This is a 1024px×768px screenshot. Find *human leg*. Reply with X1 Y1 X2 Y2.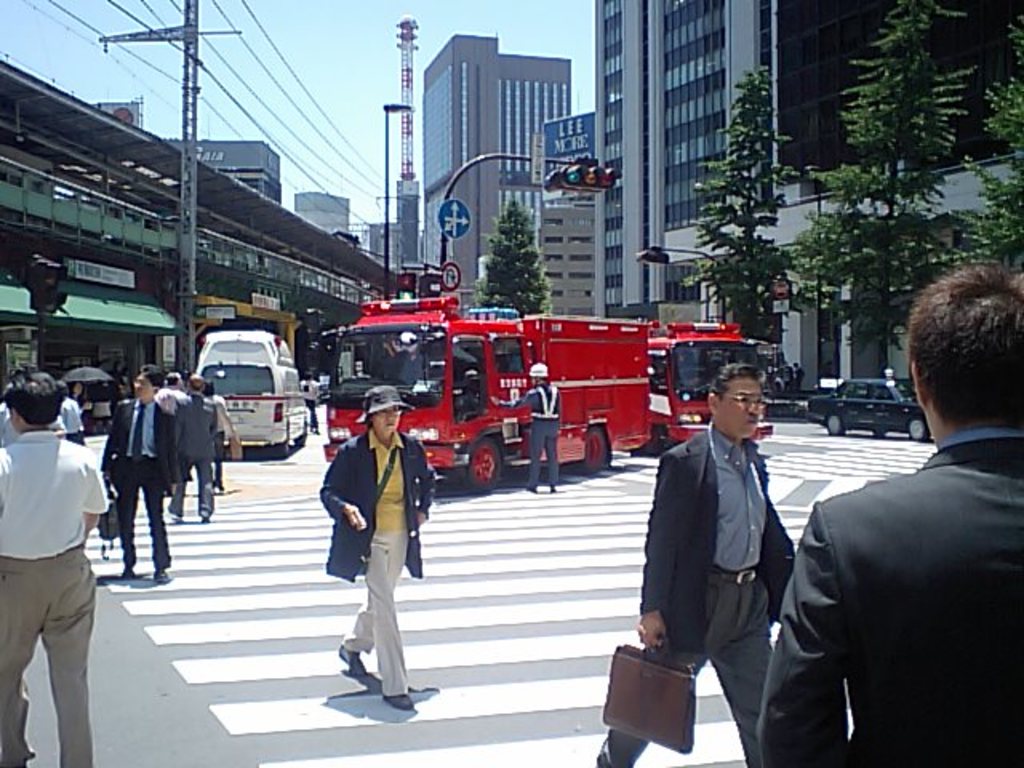
173 451 181 520.
